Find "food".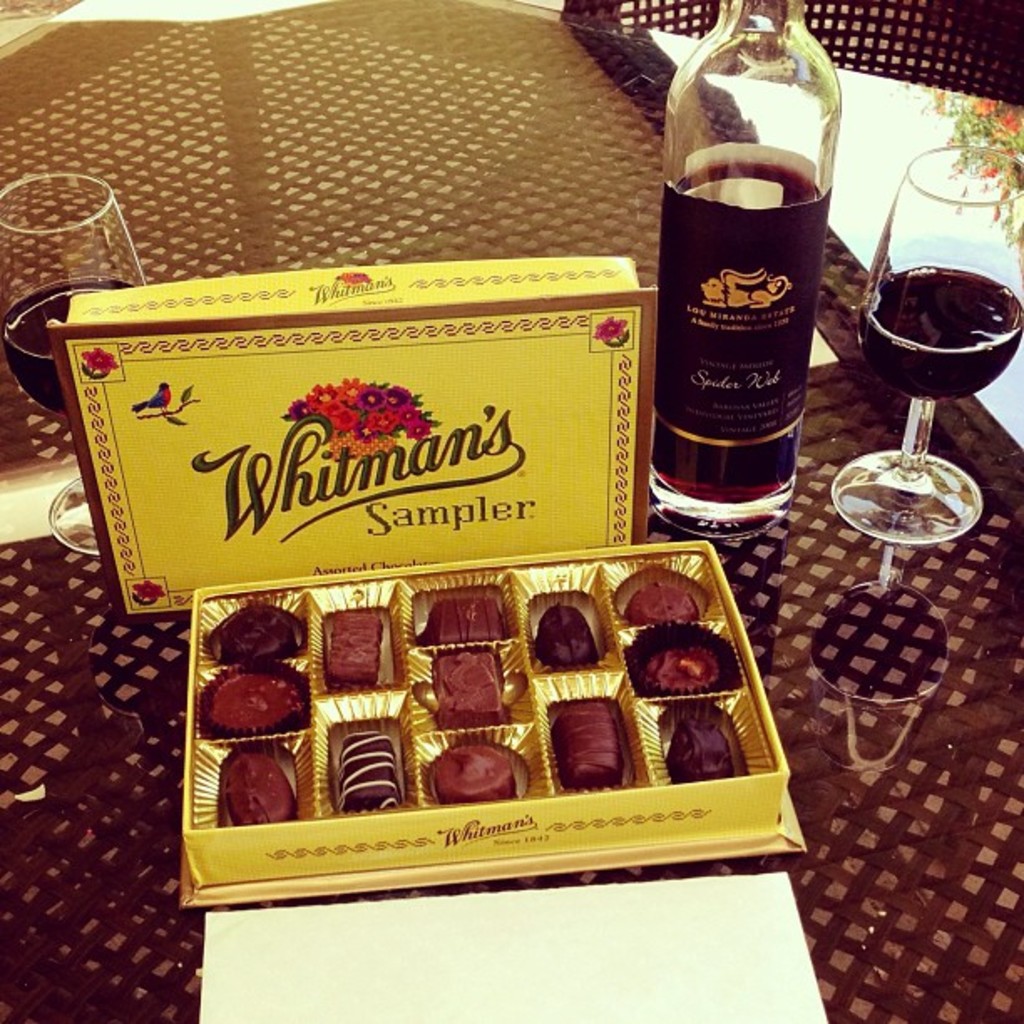
(x1=345, y1=731, x2=403, y2=810).
